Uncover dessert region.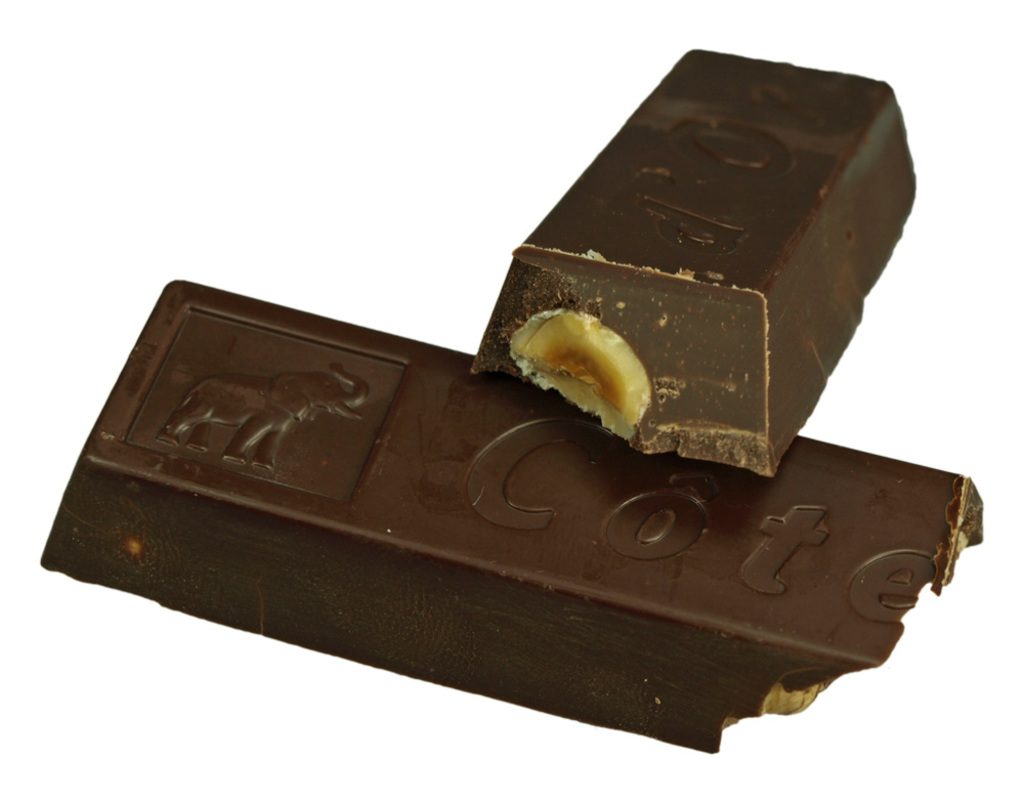
Uncovered: rect(58, 77, 906, 682).
